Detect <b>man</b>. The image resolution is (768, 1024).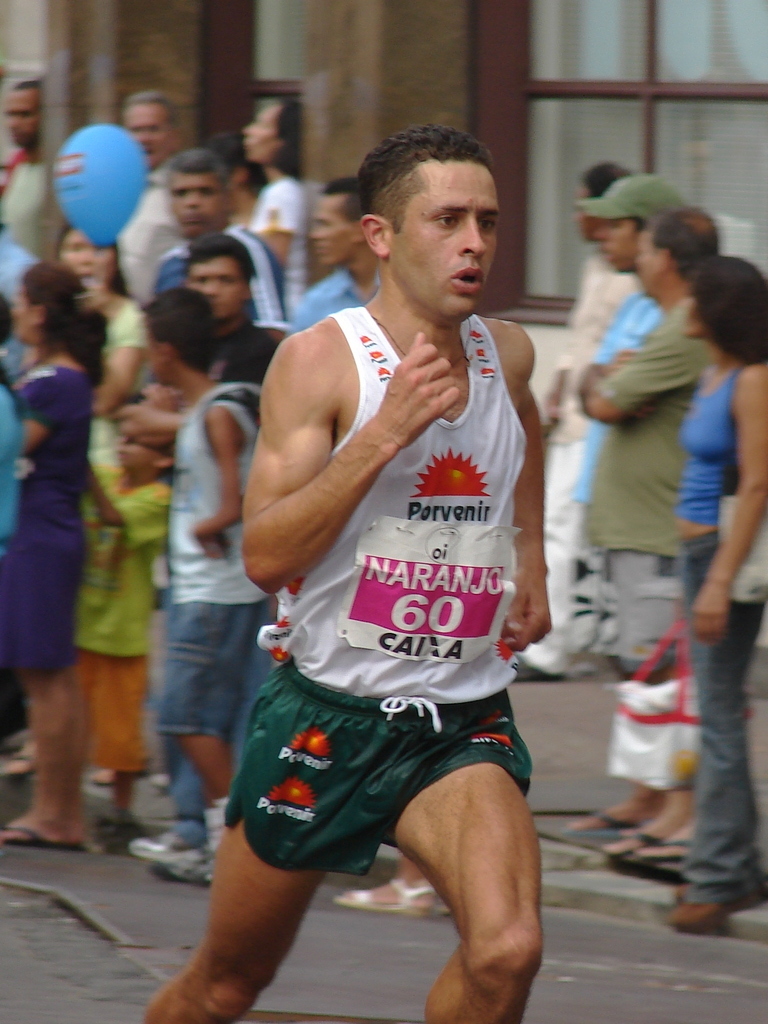
x1=0, y1=68, x2=65, y2=250.
